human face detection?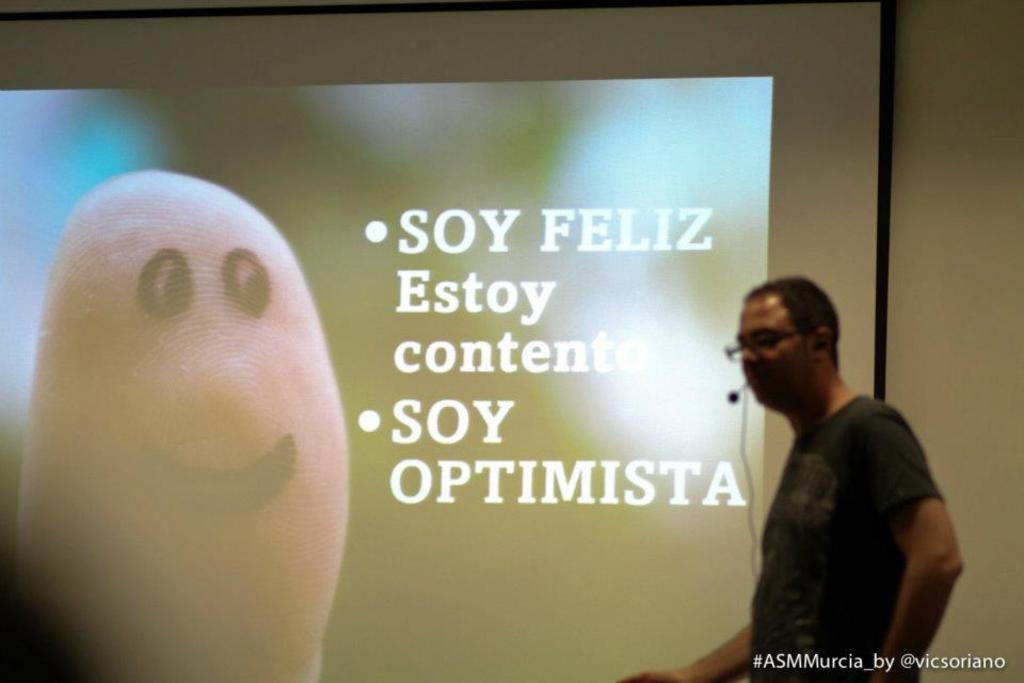
738 296 812 407
